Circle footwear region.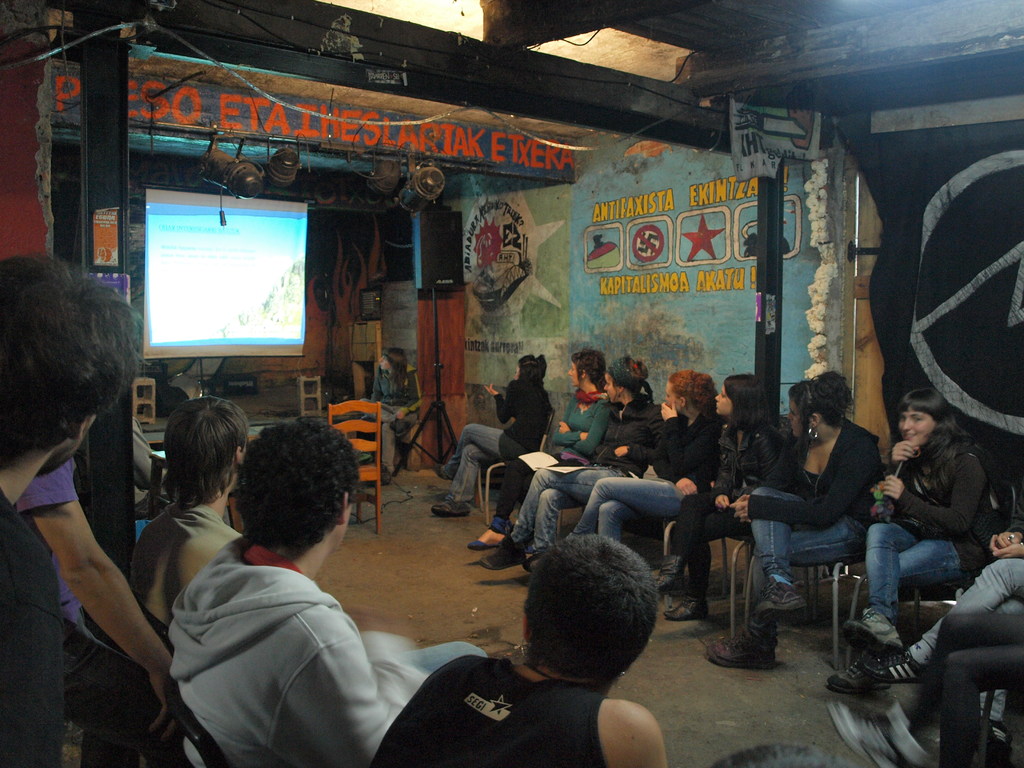
Region: 435,450,456,477.
